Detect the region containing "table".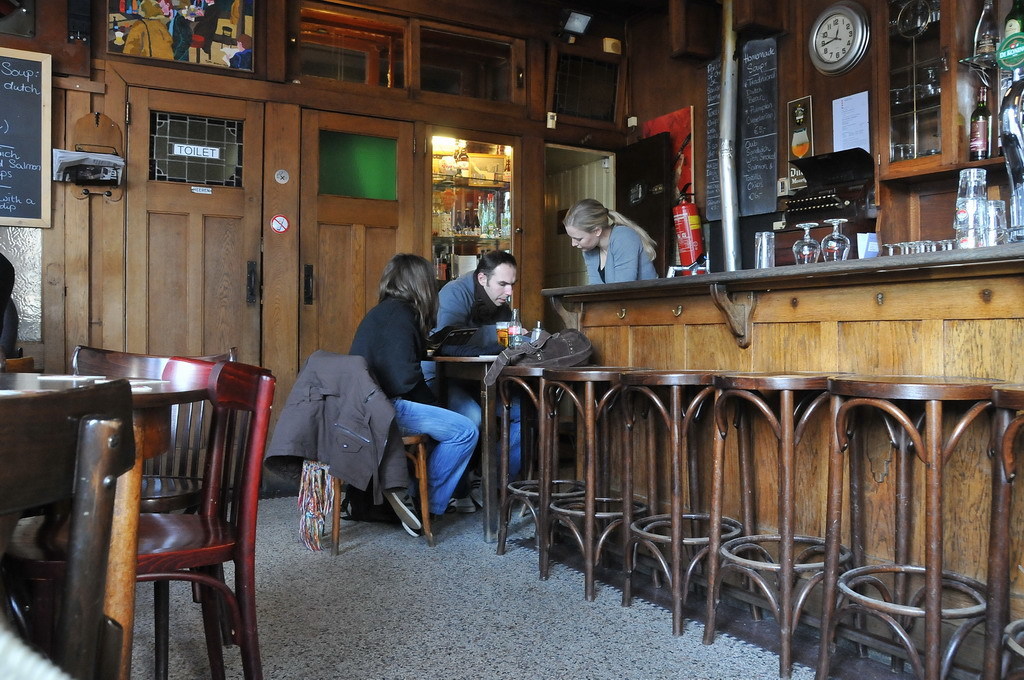
0:368:212:679.
